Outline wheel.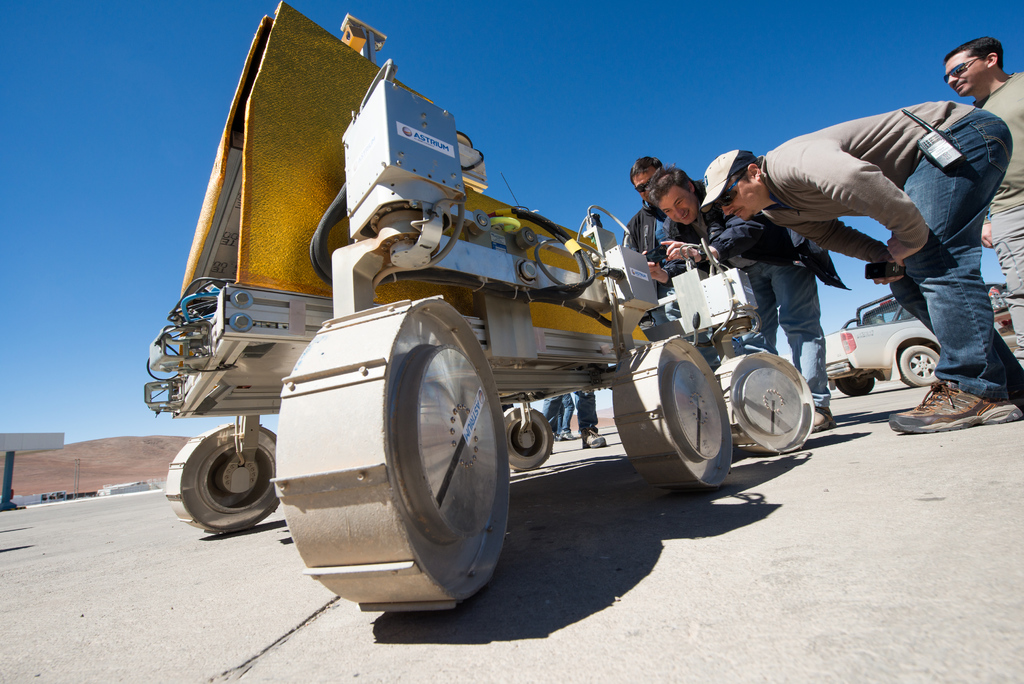
Outline: detection(164, 417, 281, 532).
